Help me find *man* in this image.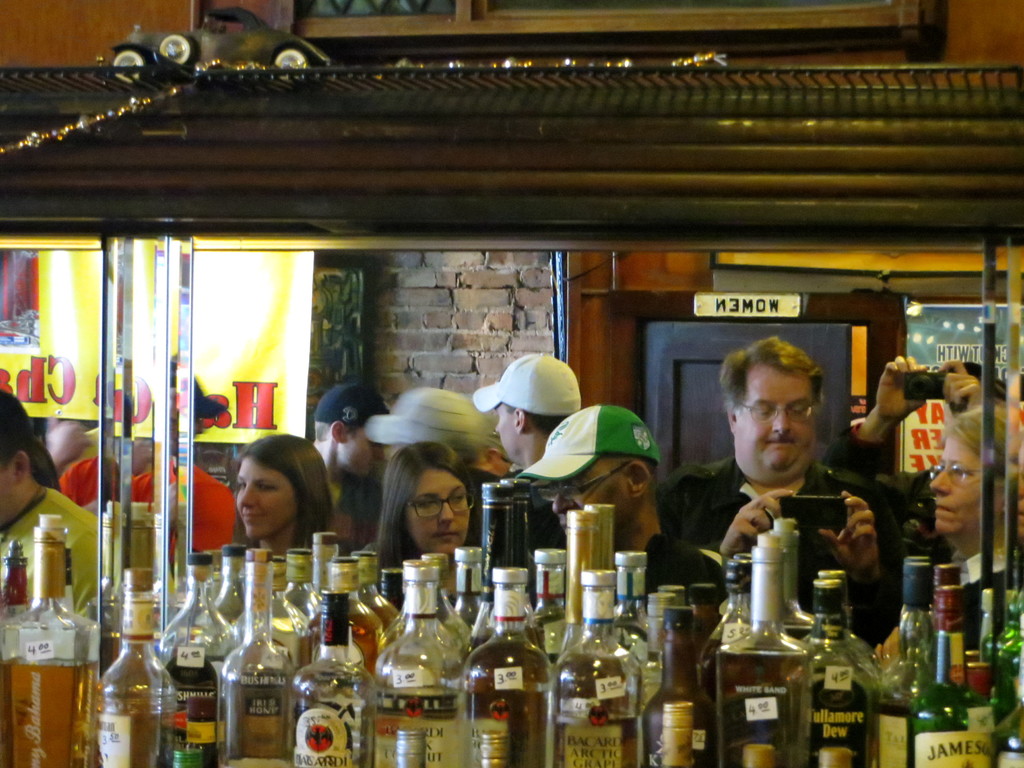
Found it: {"x1": 511, "y1": 401, "x2": 726, "y2": 602}.
